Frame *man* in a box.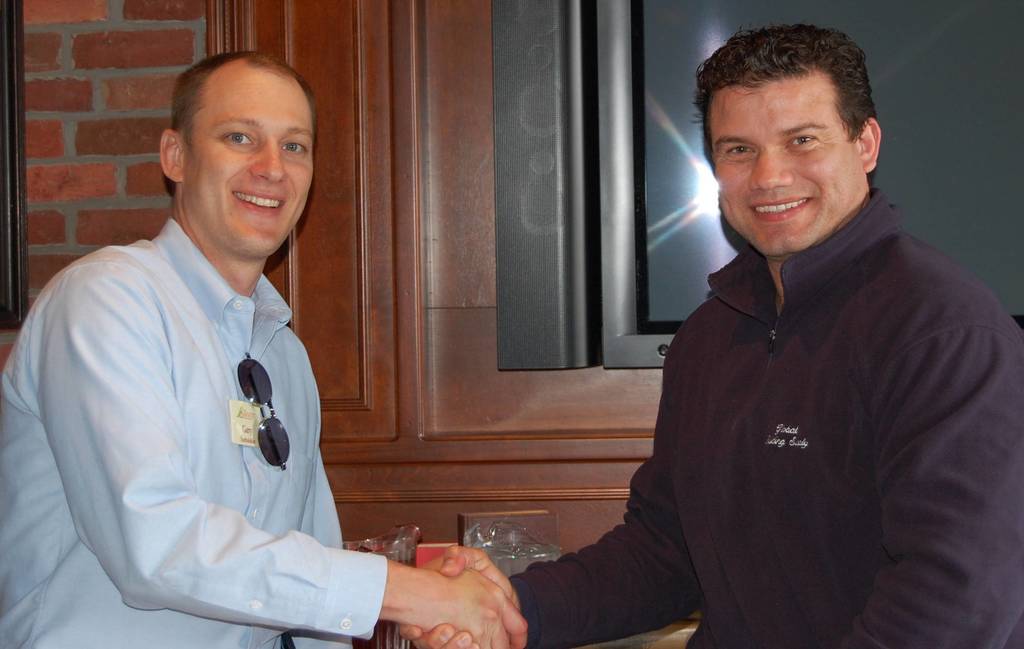
<bbox>24, 35, 422, 648</bbox>.
